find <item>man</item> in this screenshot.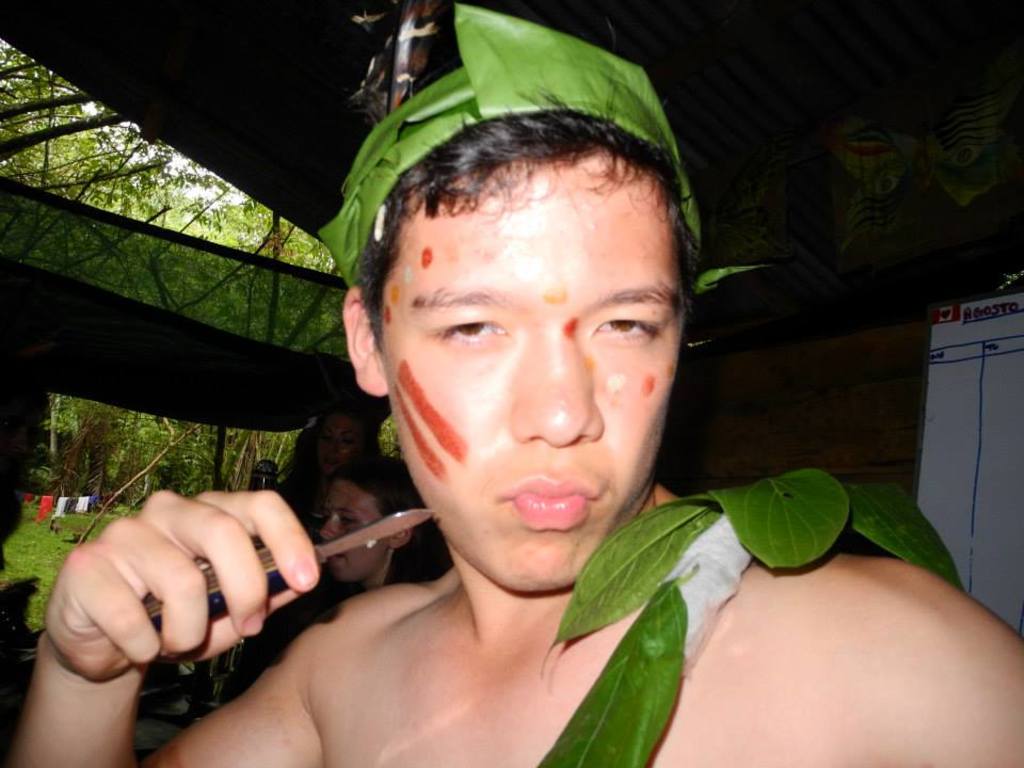
The bounding box for <item>man</item> is pyautogui.locateOnScreen(11, 11, 1023, 767).
